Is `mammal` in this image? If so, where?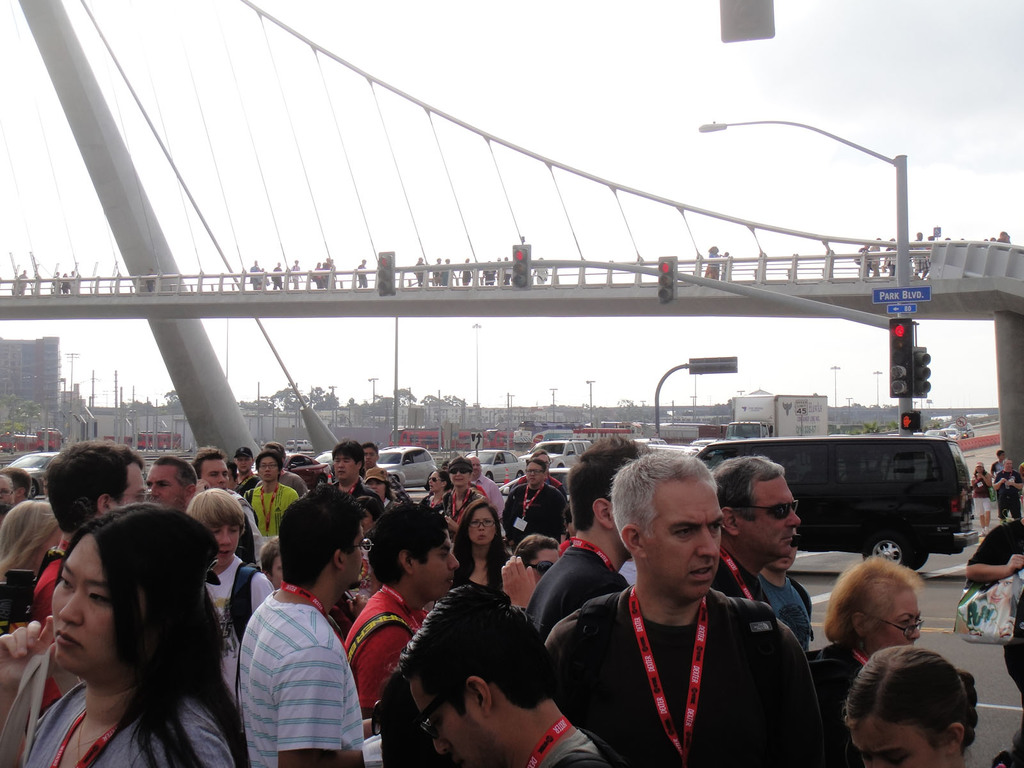
Yes, at 346:483:388:604.
